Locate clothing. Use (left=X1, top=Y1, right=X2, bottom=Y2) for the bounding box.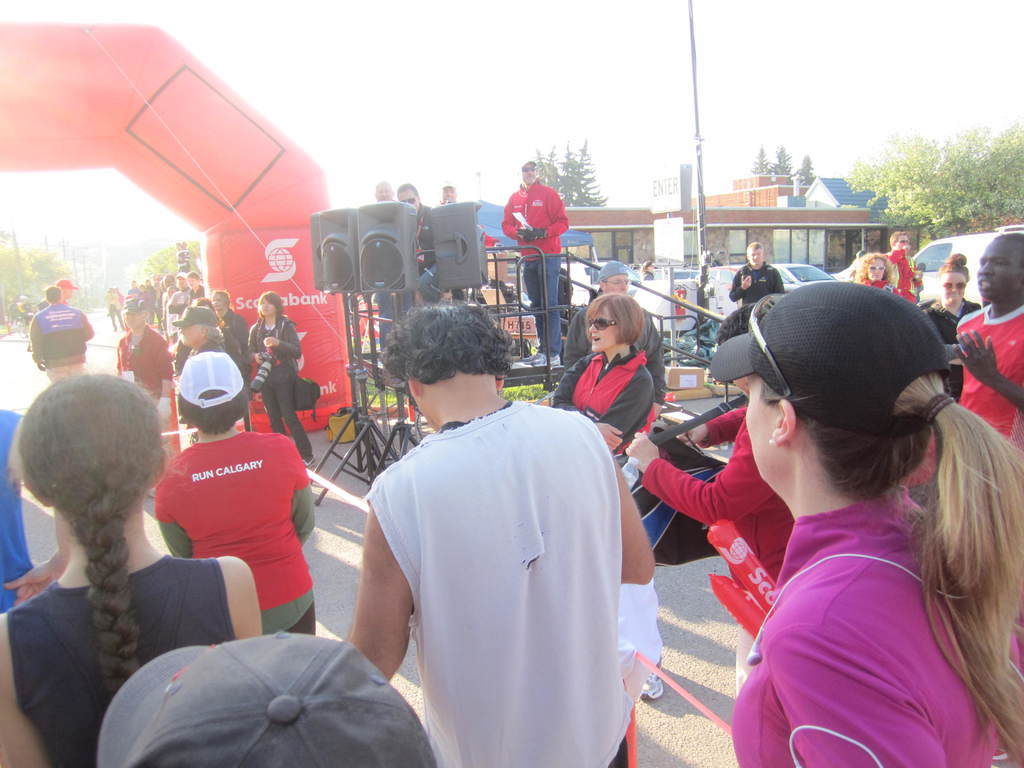
(left=727, top=264, right=780, bottom=306).
